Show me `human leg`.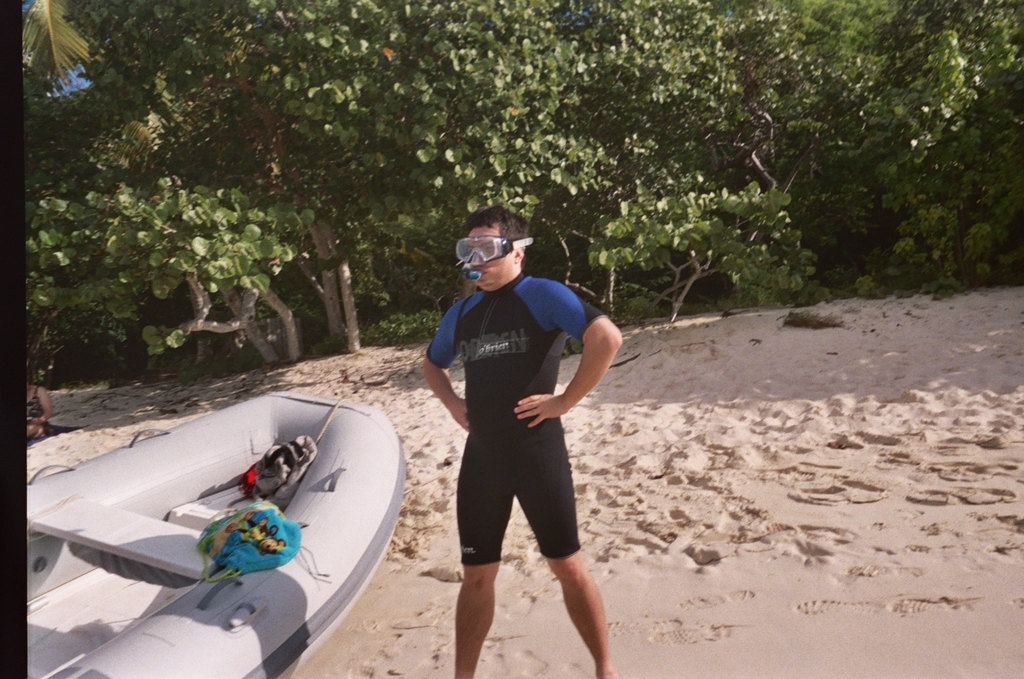
`human leg` is here: select_region(453, 442, 516, 670).
